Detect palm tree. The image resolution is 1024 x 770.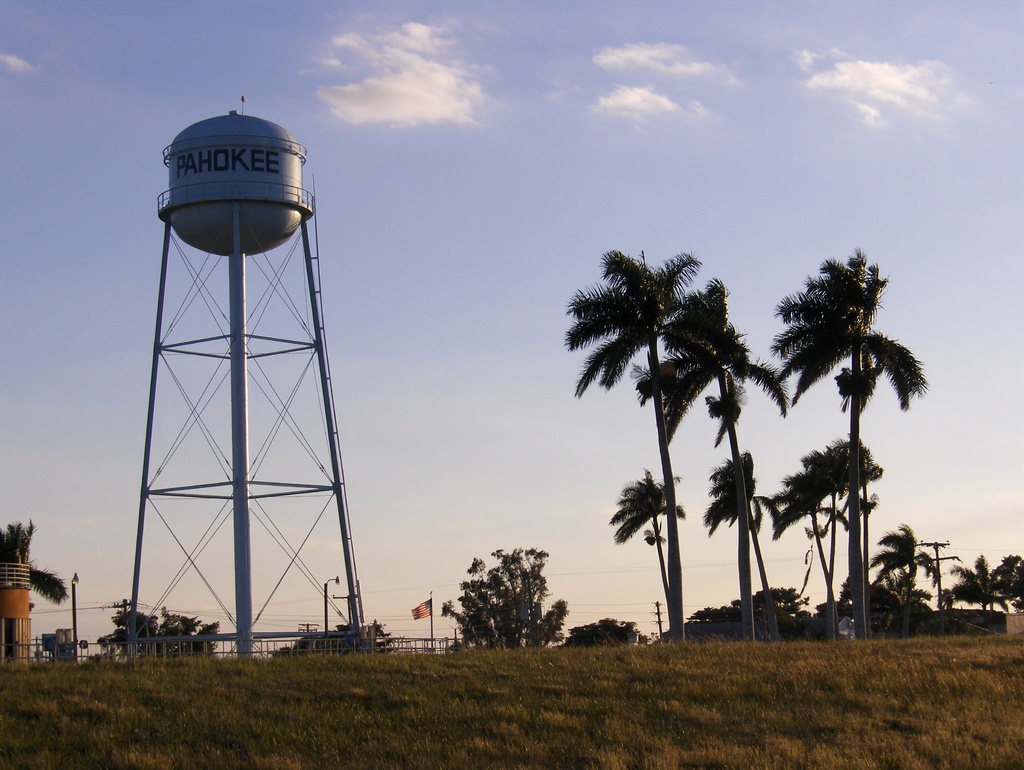
571:264:753:664.
